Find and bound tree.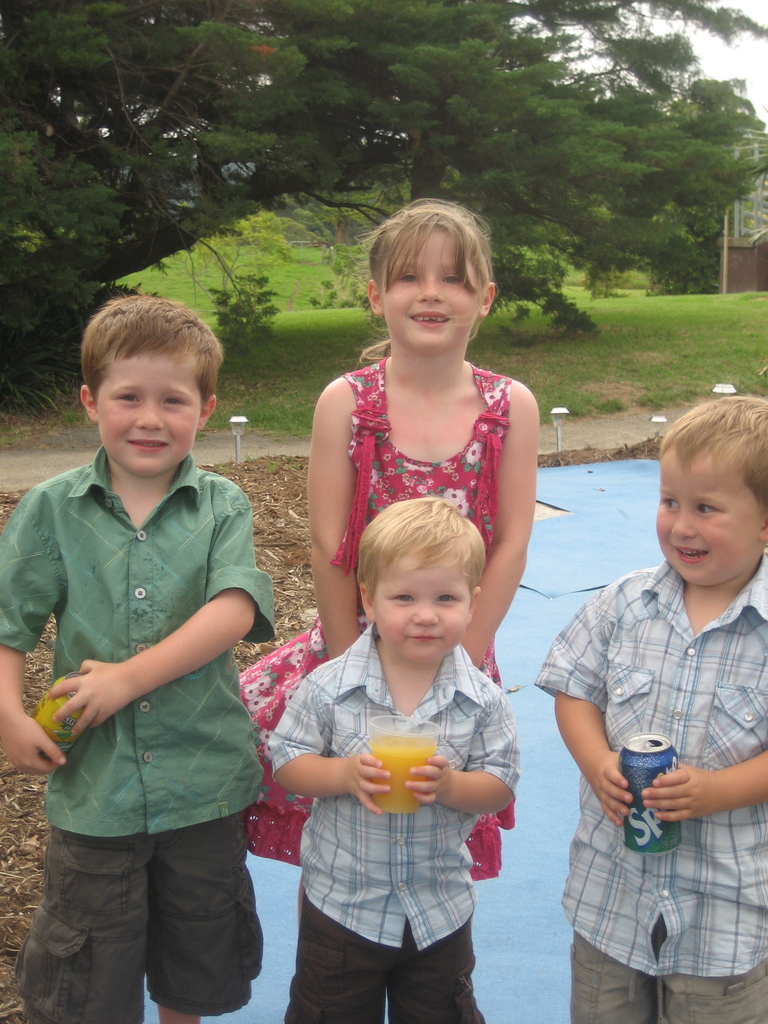
Bound: detection(0, 0, 767, 311).
